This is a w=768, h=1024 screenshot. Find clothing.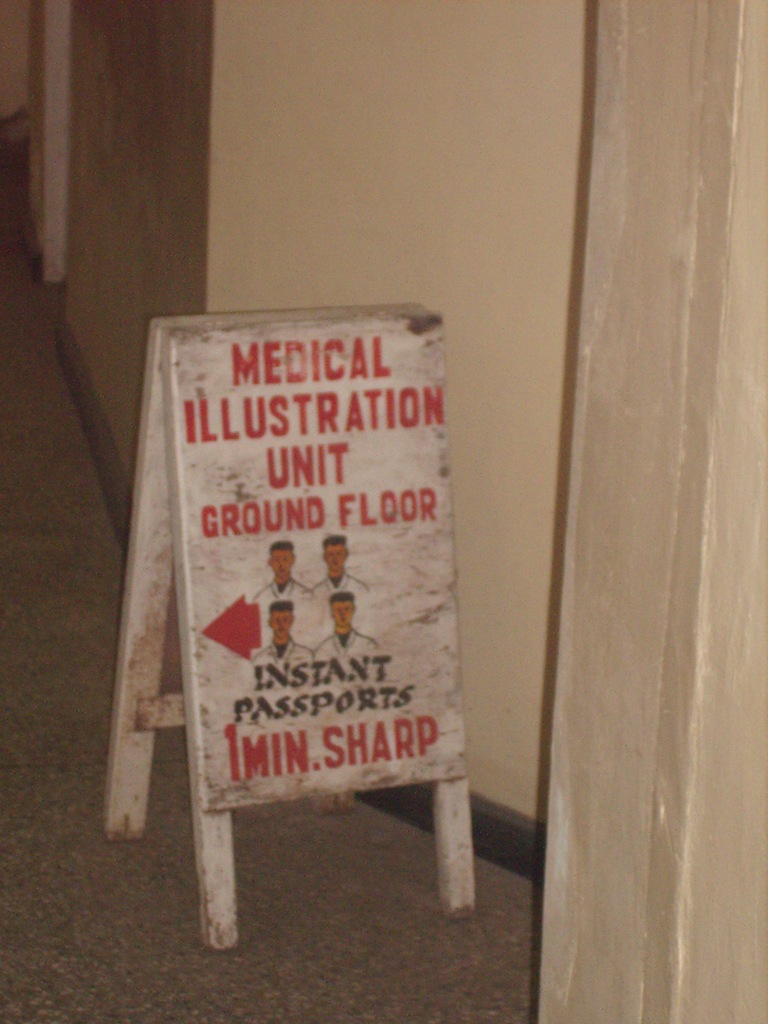
Bounding box: crop(316, 582, 366, 595).
